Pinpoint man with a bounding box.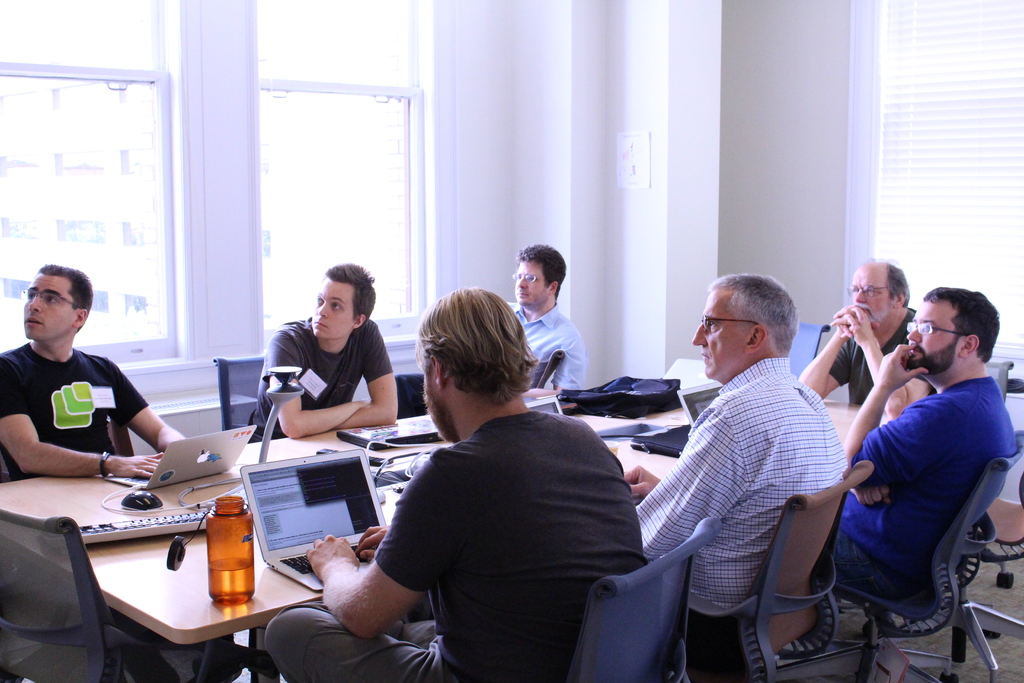
[260, 283, 650, 677].
